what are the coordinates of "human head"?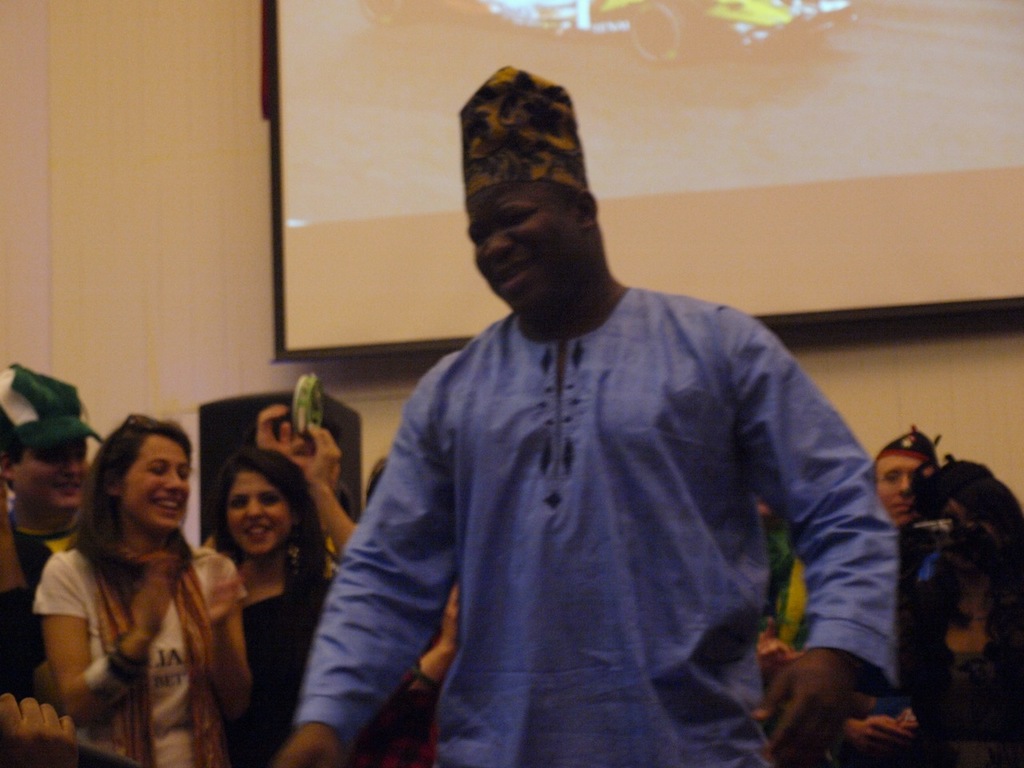
box=[211, 447, 318, 563].
